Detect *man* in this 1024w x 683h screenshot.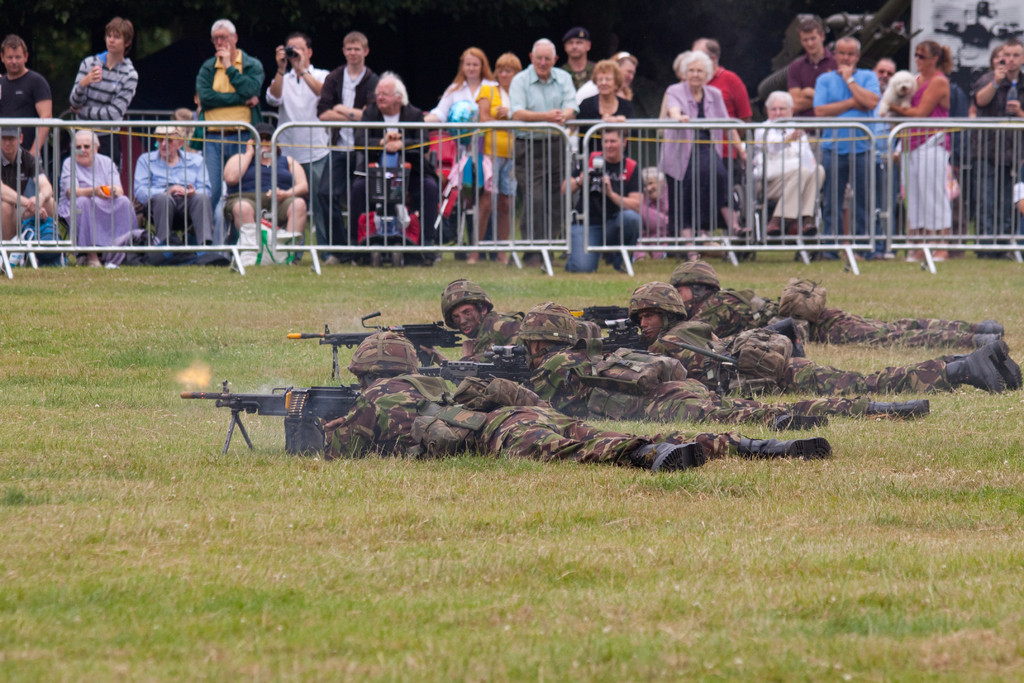
Detection: BBox(195, 19, 261, 202).
